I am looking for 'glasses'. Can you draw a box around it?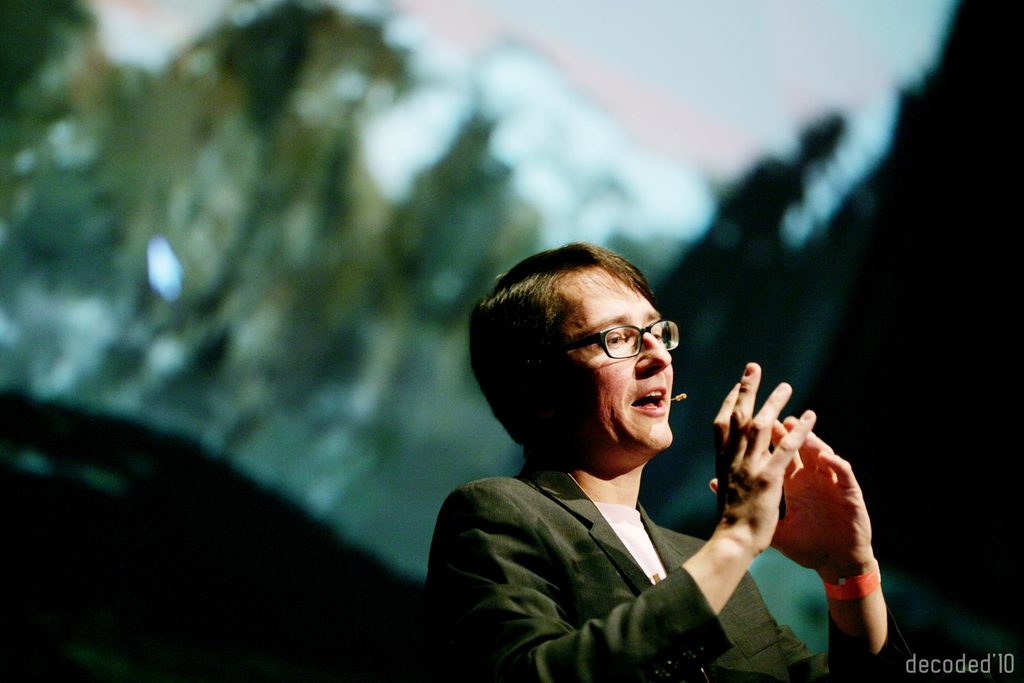
Sure, the bounding box is {"x1": 528, "y1": 316, "x2": 680, "y2": 361}.
